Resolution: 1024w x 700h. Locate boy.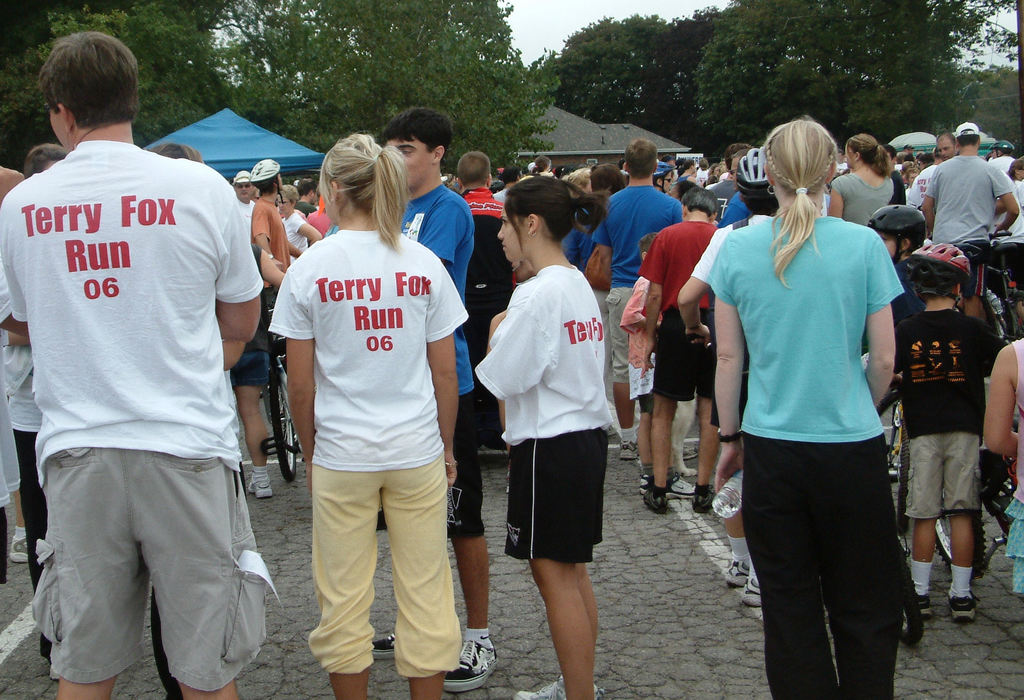
BBox(369, 107, 500, 687).
